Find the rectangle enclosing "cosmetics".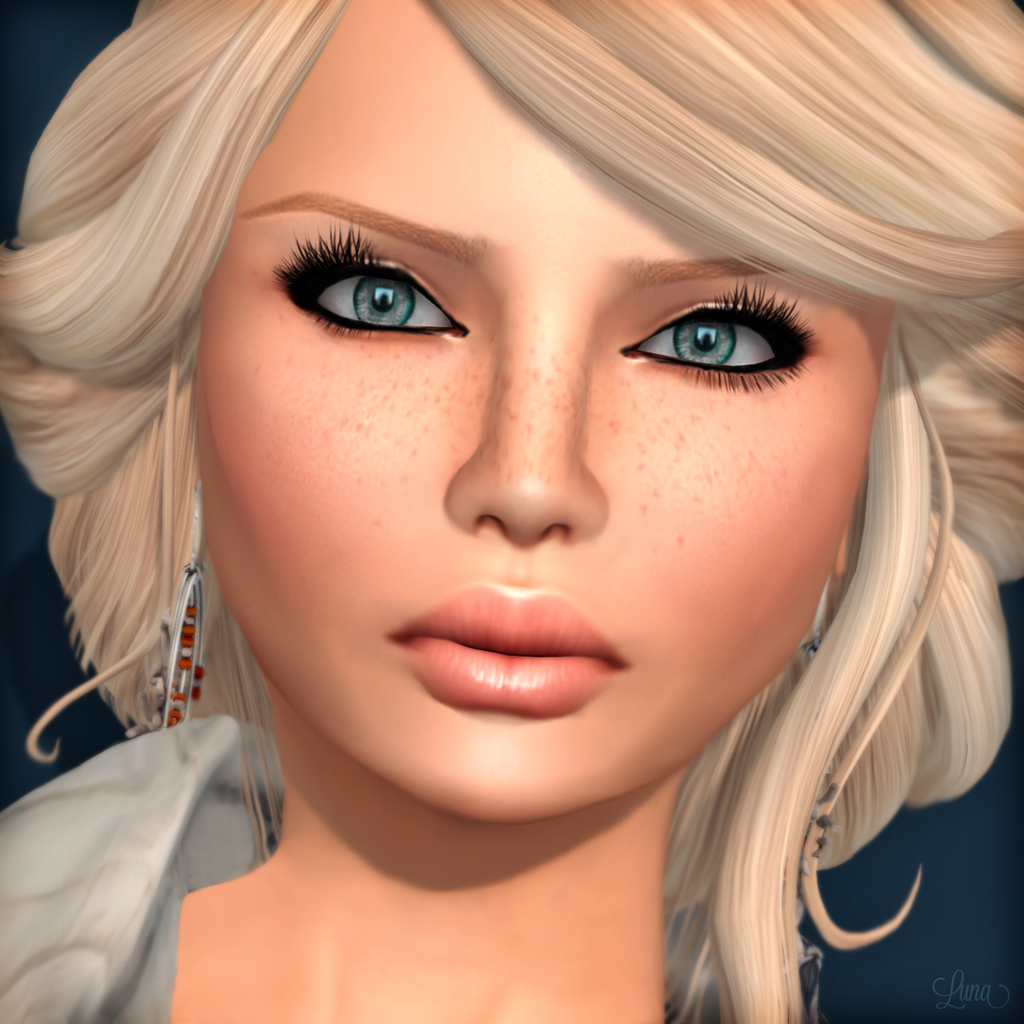
x1=598 y1=286 x2=841 y2=394.
